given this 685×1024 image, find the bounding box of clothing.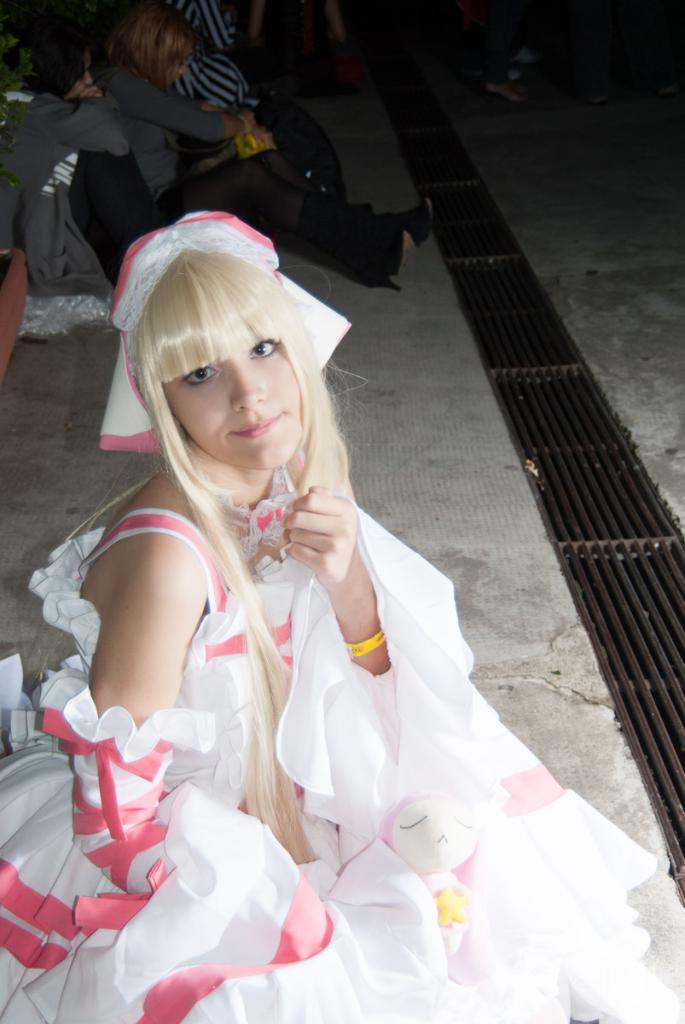
(0, 85, 129, 307).
